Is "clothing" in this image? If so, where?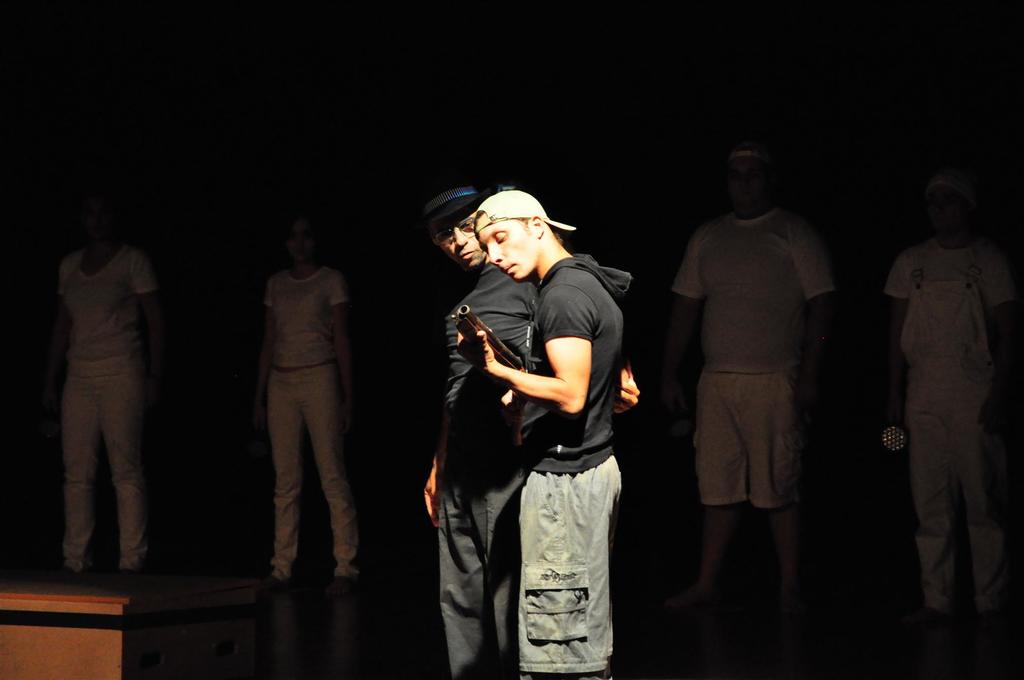
Yes, at crop(444, 259, 537, 679).
